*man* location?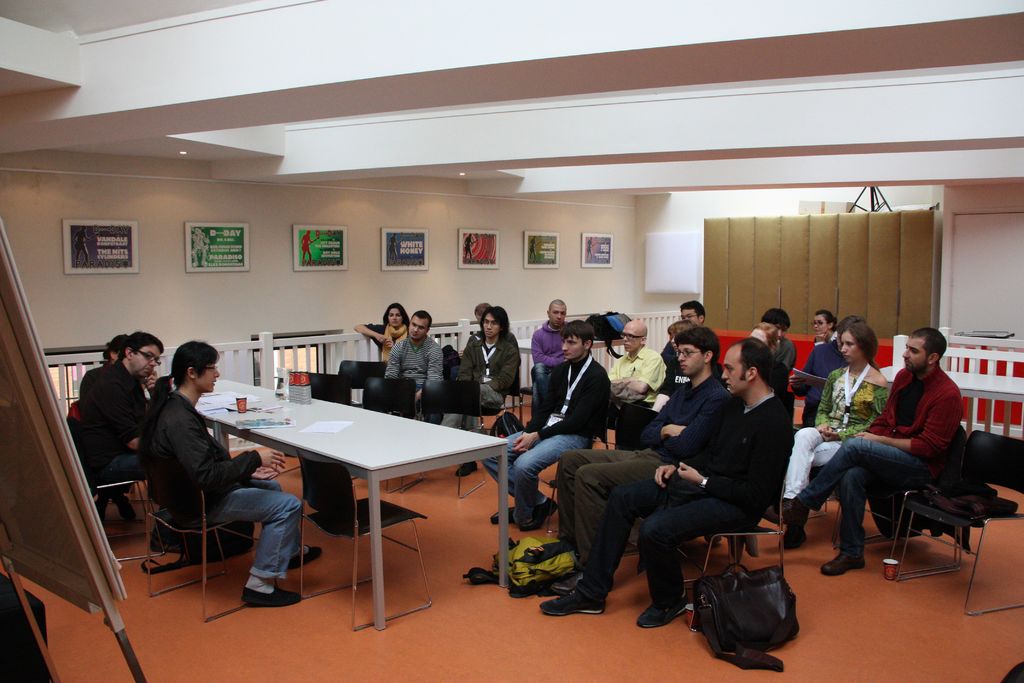
{"x1": 485, "y1": 320, "x2": 610, "y2": 526}
